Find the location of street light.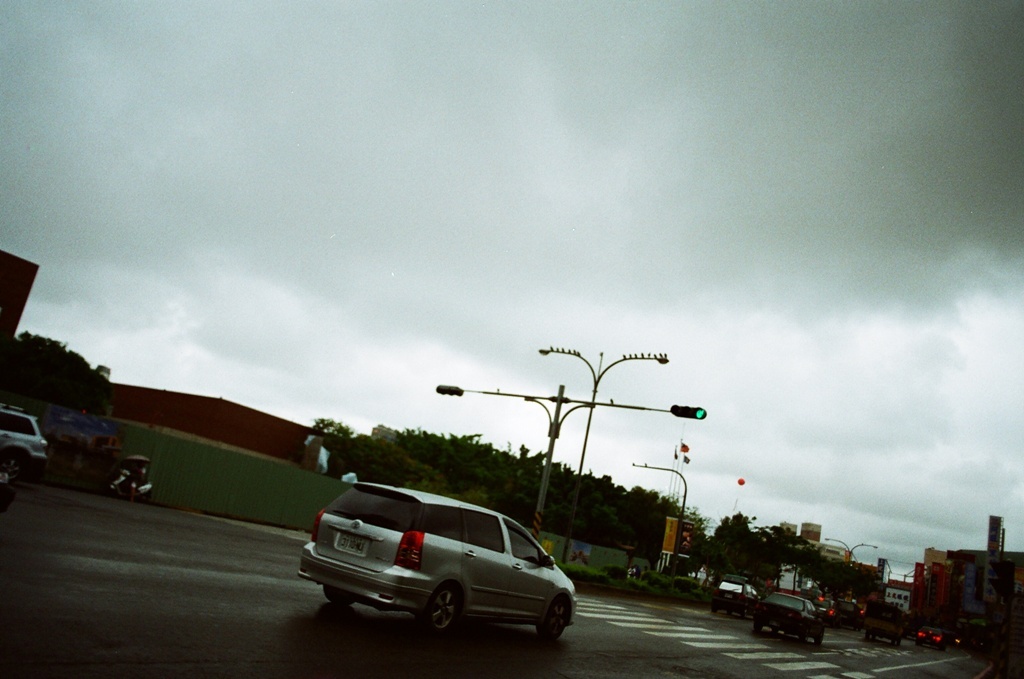
Location: <bbox>630, 460, 686, 558</bbox>.
